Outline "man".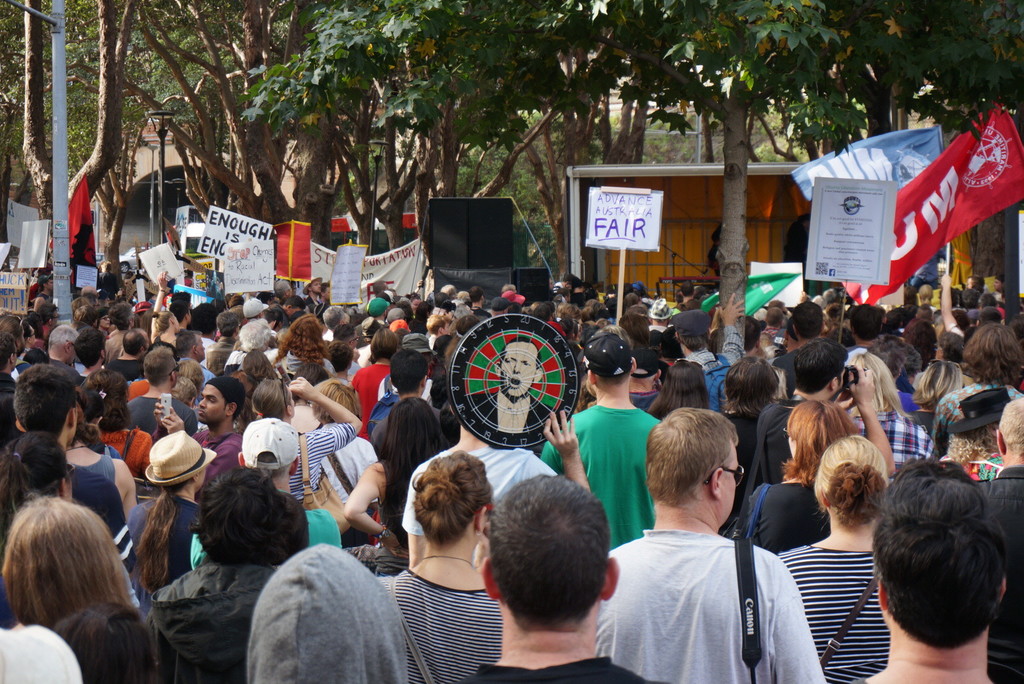
Outline: l=109, t=330, r=155, b=380.
